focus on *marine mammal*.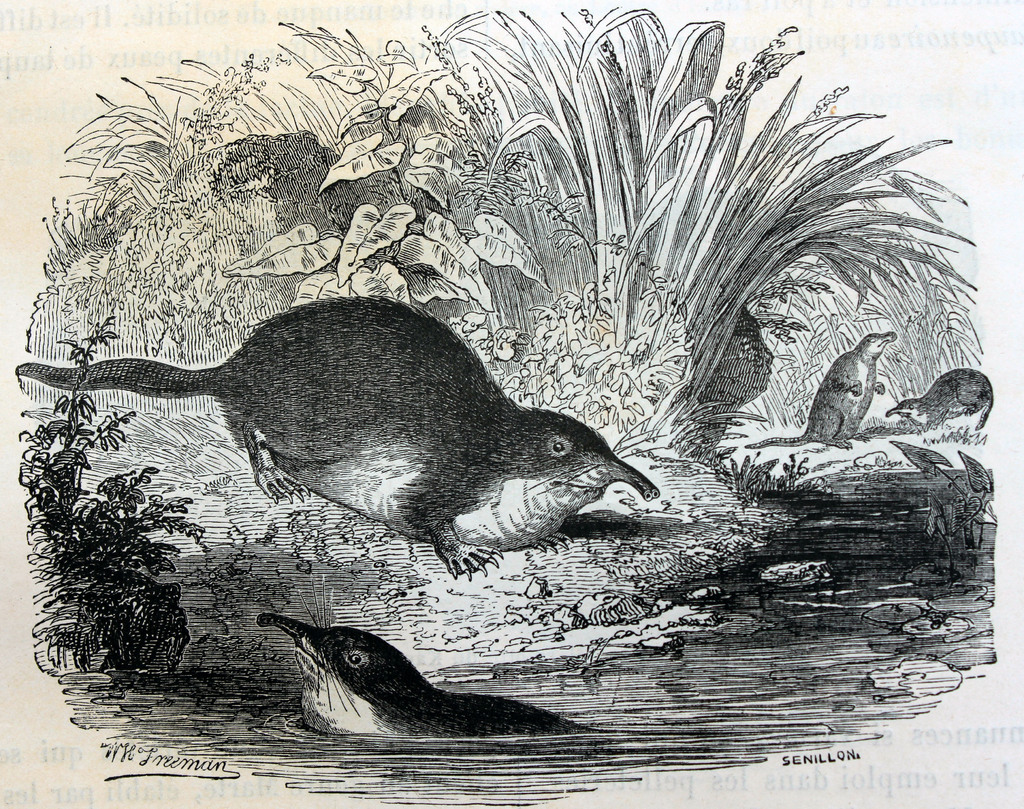
Focused at 881 368 991 429.
